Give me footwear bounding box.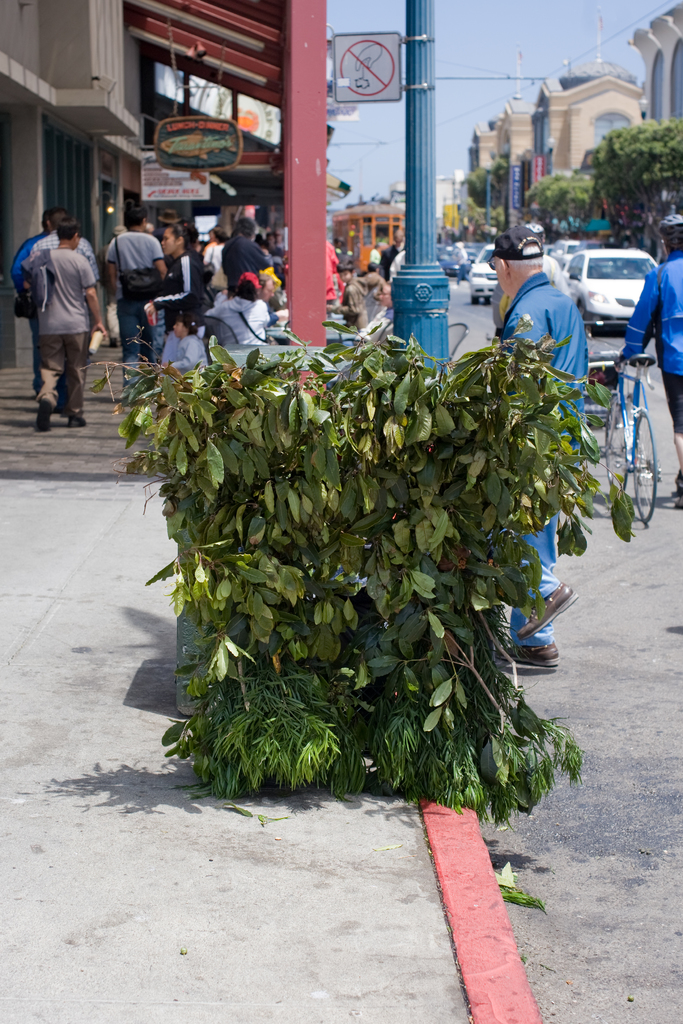
[516,643,554,665].
